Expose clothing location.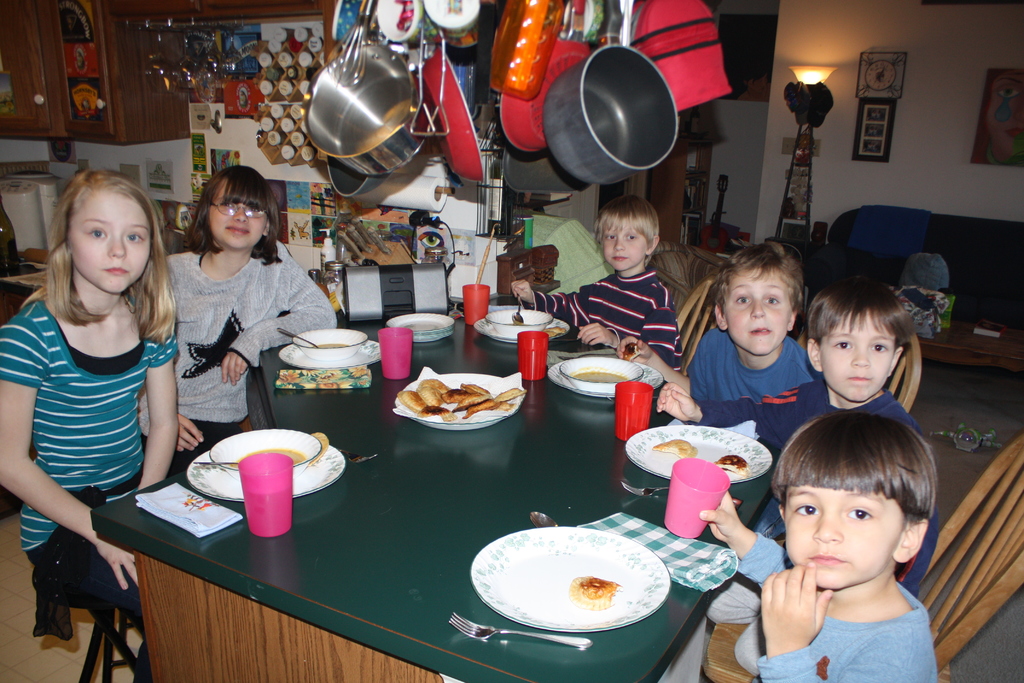
Exposed at Rect(686, 327, 828, 400).
